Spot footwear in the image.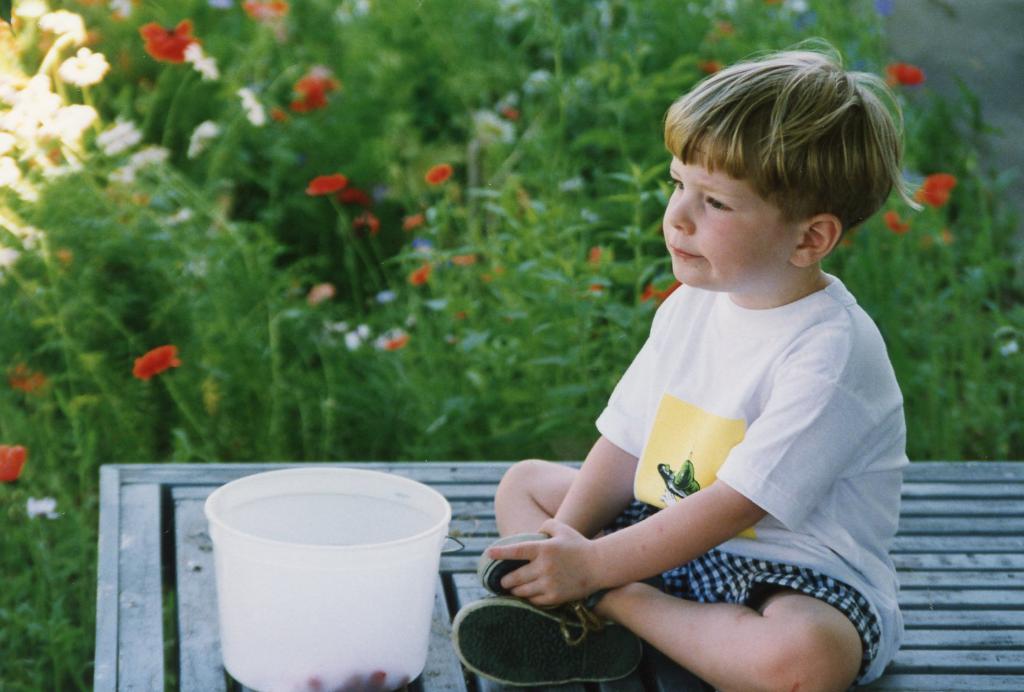
footwear found at 476, 533, 641, 619.
